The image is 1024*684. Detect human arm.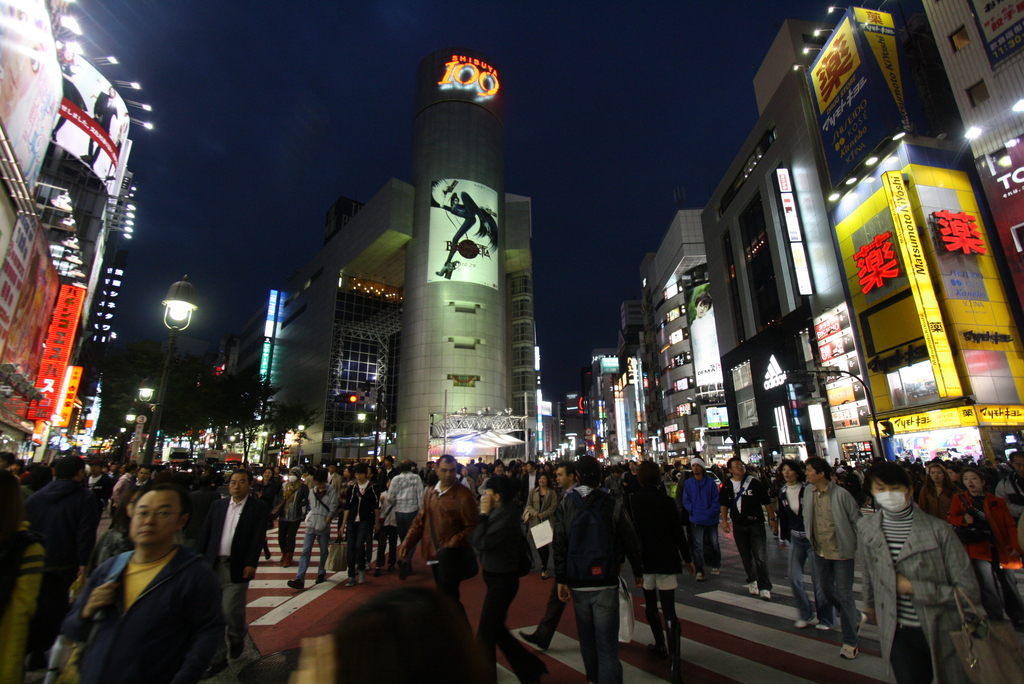
Detection: 947/490/975/530.
